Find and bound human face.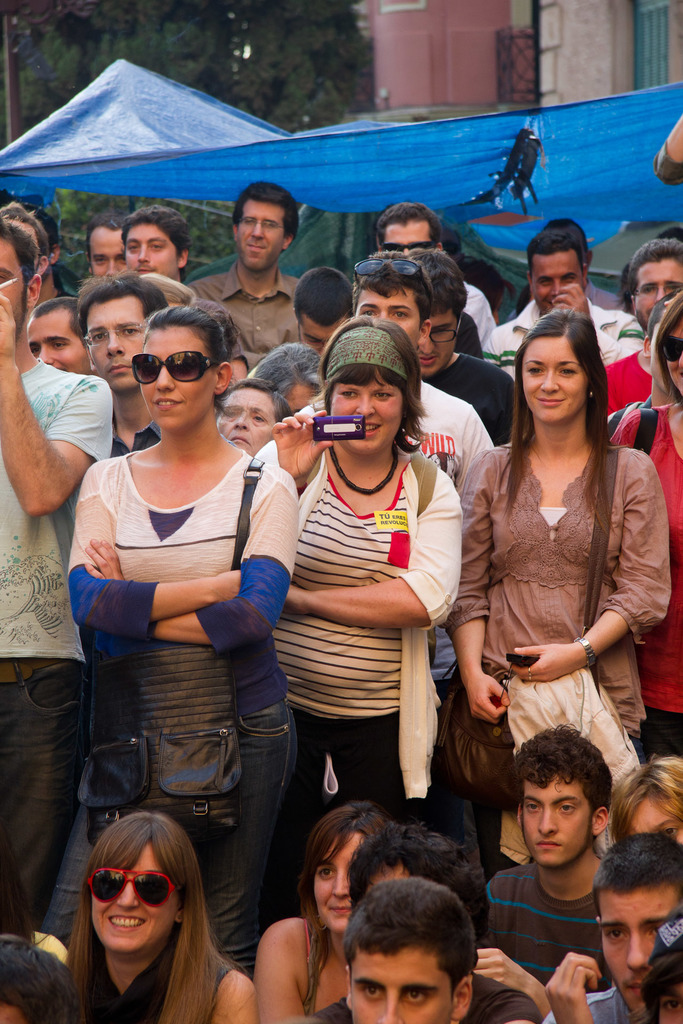
Bound: rect(345, 937, 463, 1023).
